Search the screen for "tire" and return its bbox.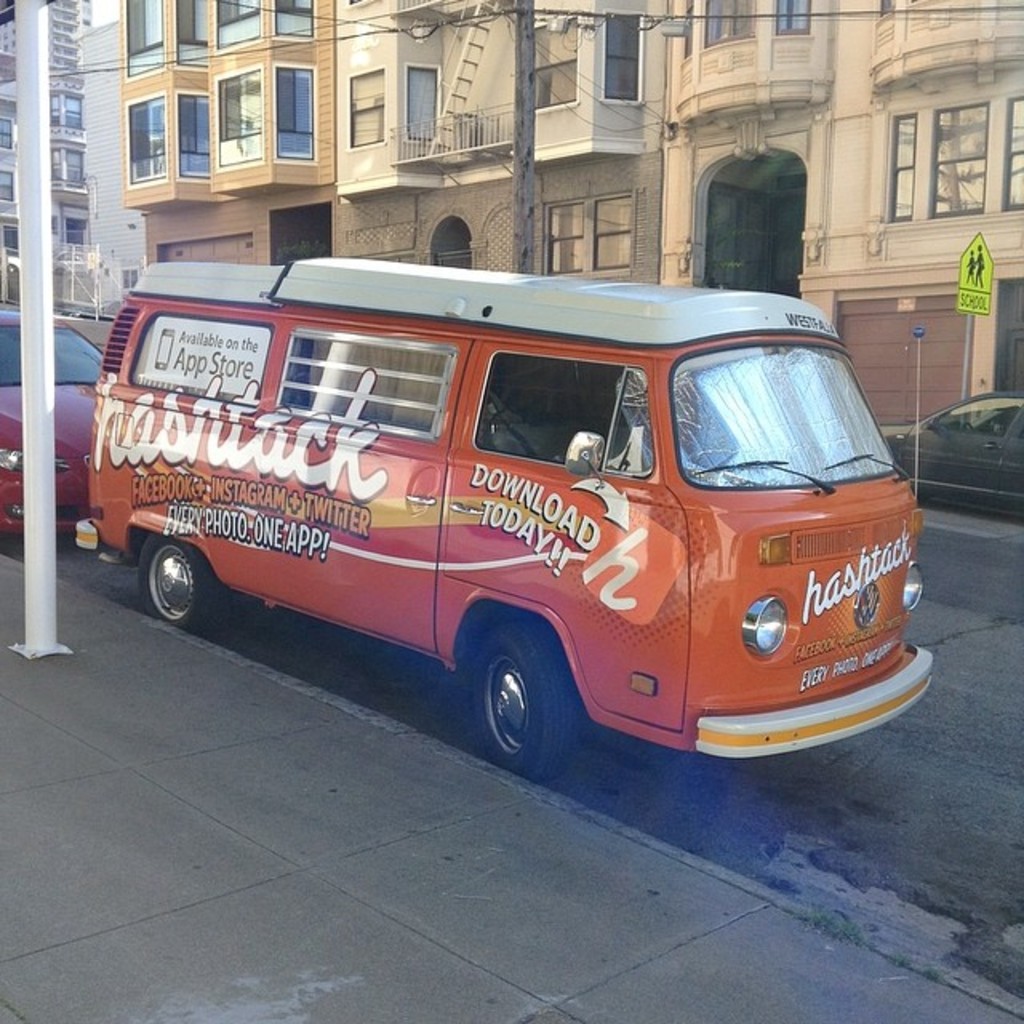
Found: 459 627 582 760.
